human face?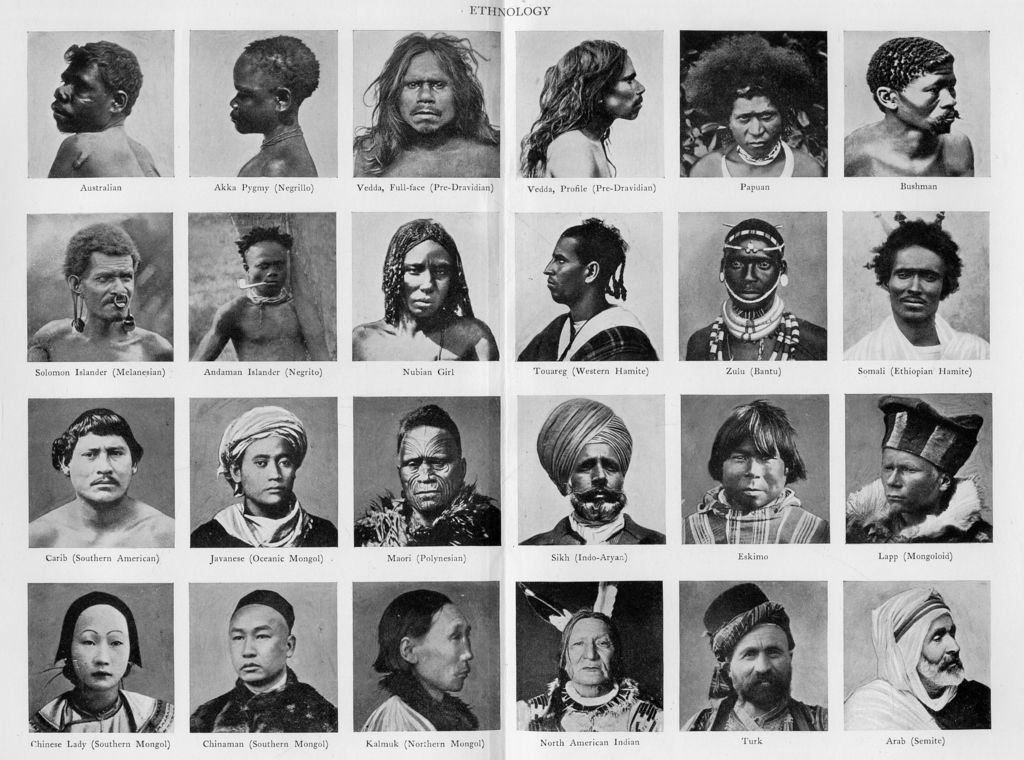
l=240, t=240, r=286, b=295
